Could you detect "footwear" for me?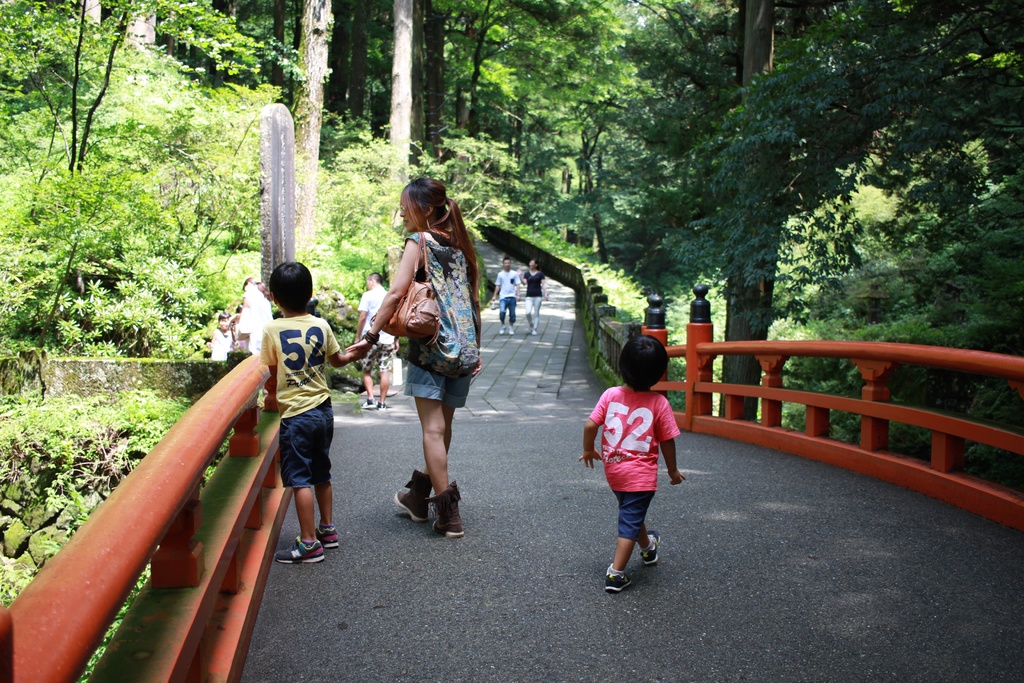
Detection result: crop(431, 472, 463, 536).
